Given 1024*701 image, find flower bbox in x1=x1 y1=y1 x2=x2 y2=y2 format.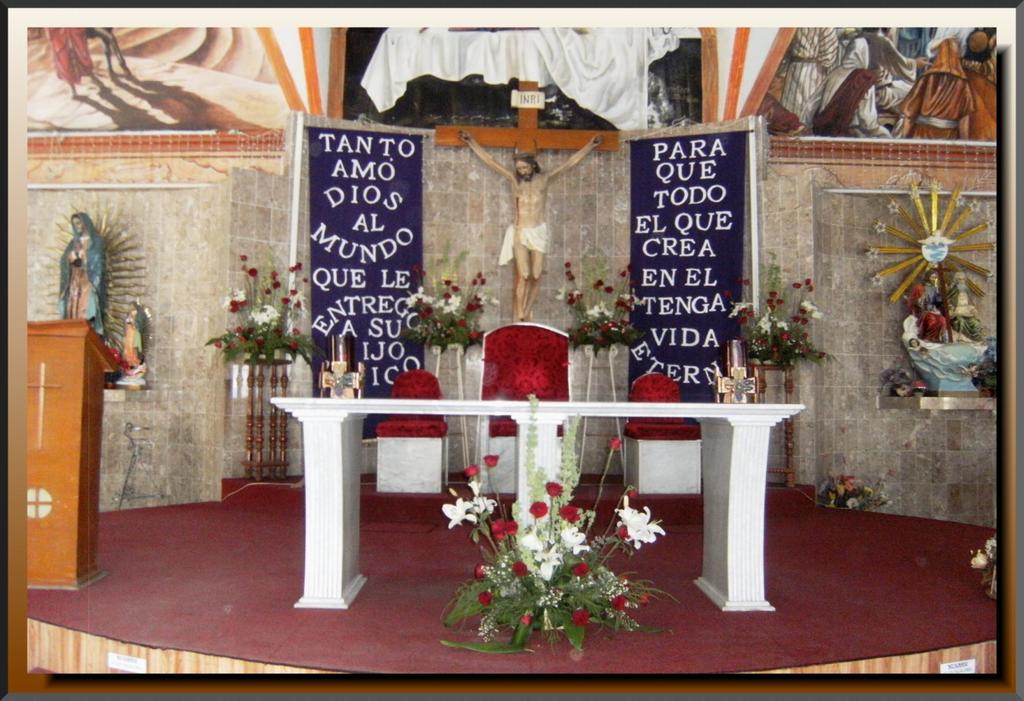
x1=513 y1=562 x2=527 y2=577.
